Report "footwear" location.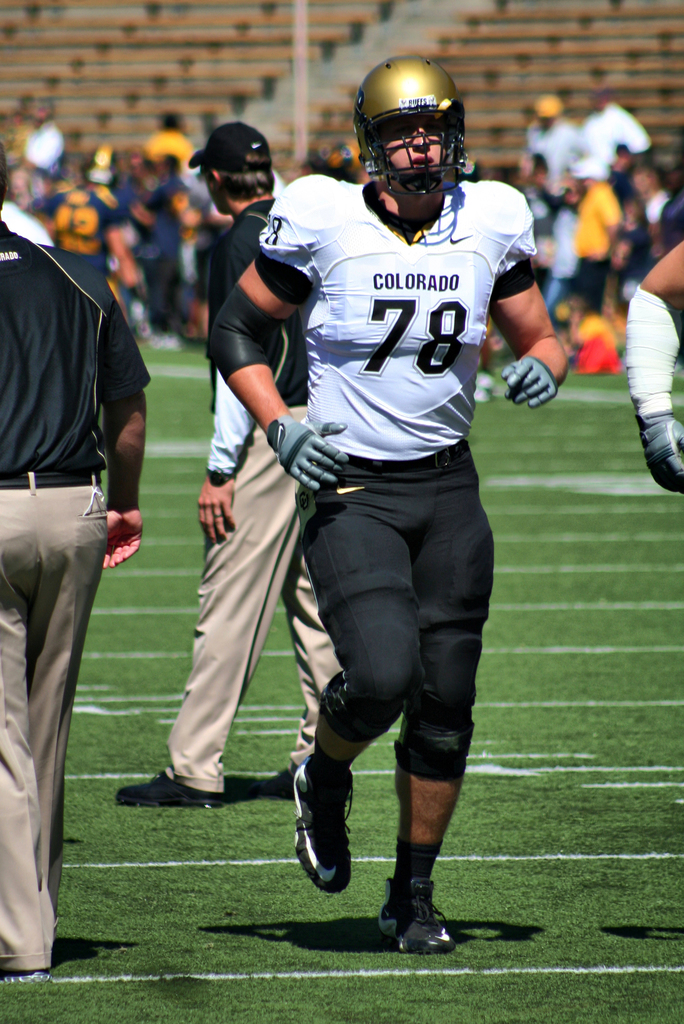
Report: region(118, 762, 223, 809).
